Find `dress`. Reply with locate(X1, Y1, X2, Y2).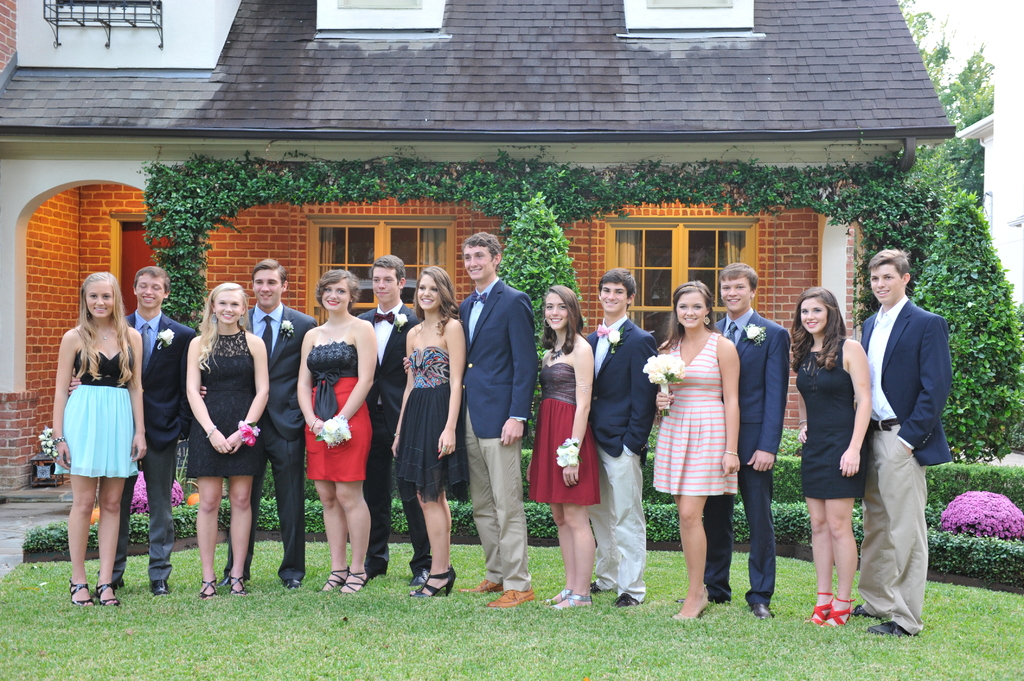
locate(188, 324, 260, 479).
